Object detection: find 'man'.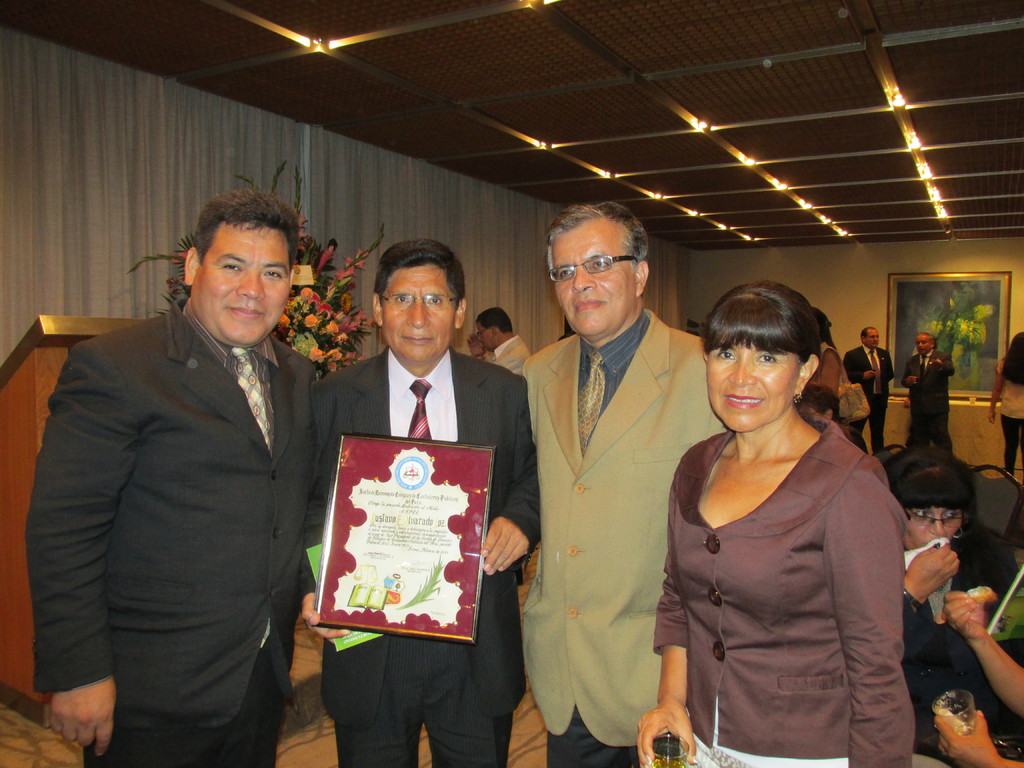
Rect(294, 239, 556, 767).
